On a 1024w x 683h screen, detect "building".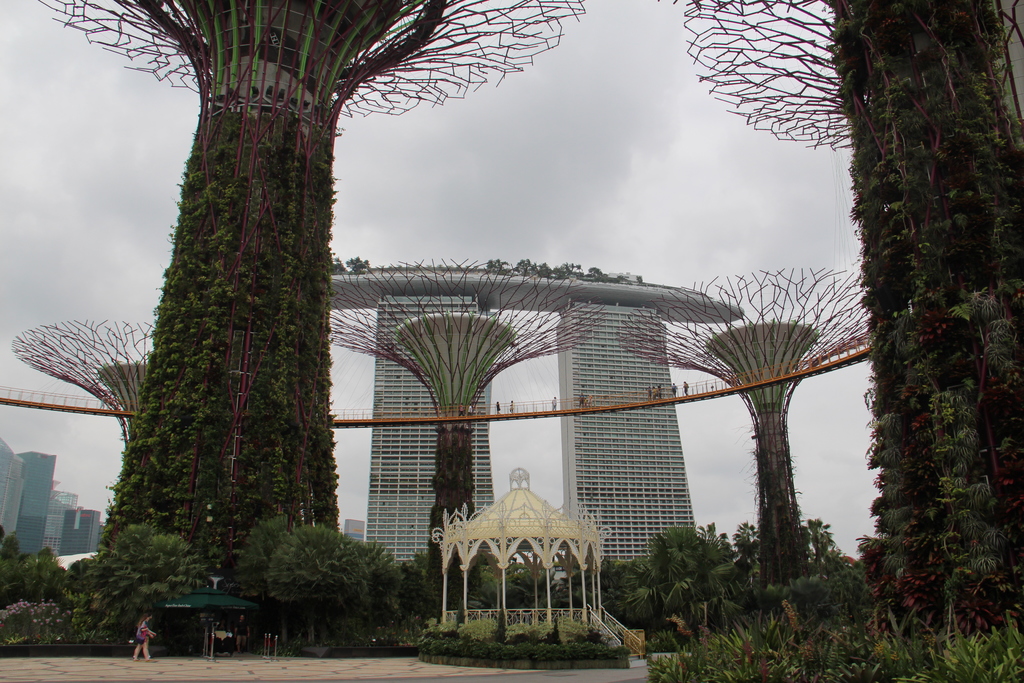
368/295/493/566.
